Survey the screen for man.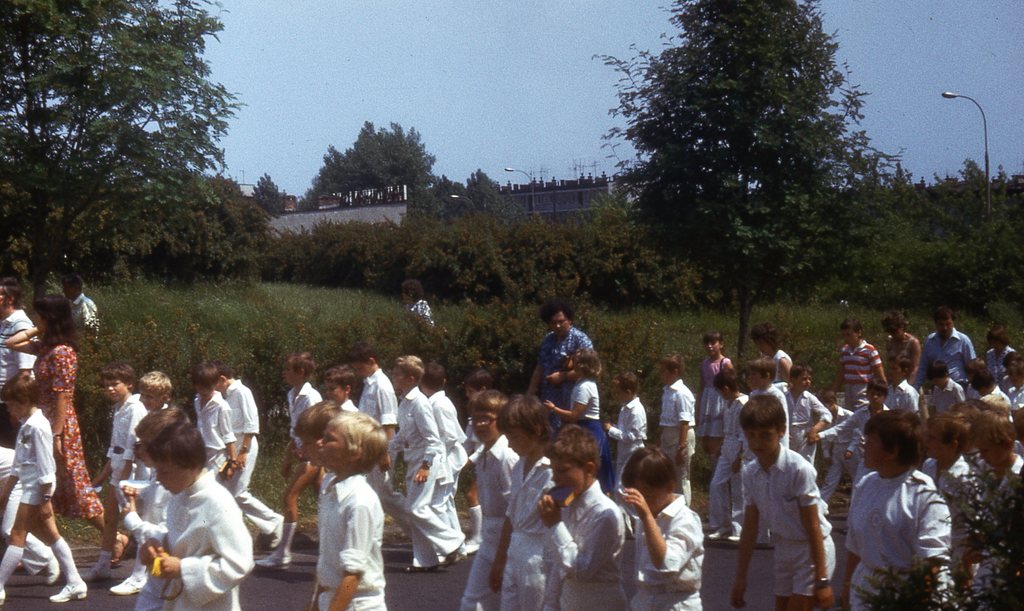
Survey found: <box>0,279,41,397</box>.
